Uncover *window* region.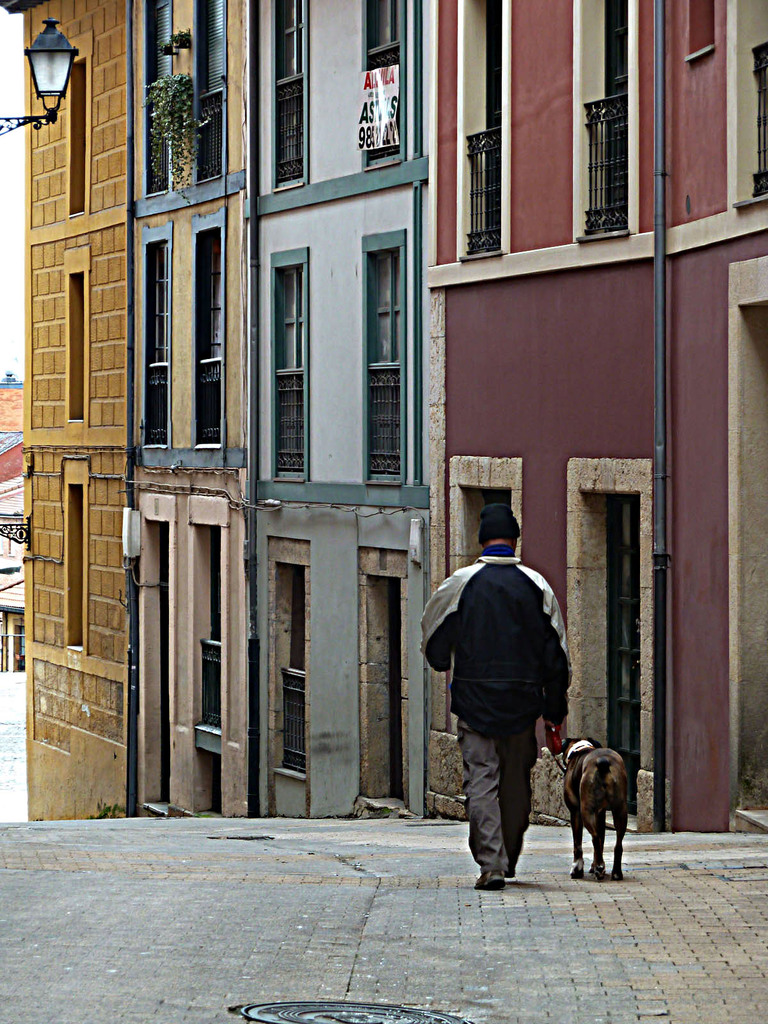
Uncovered: Rect(186, 209, 228, 462).
